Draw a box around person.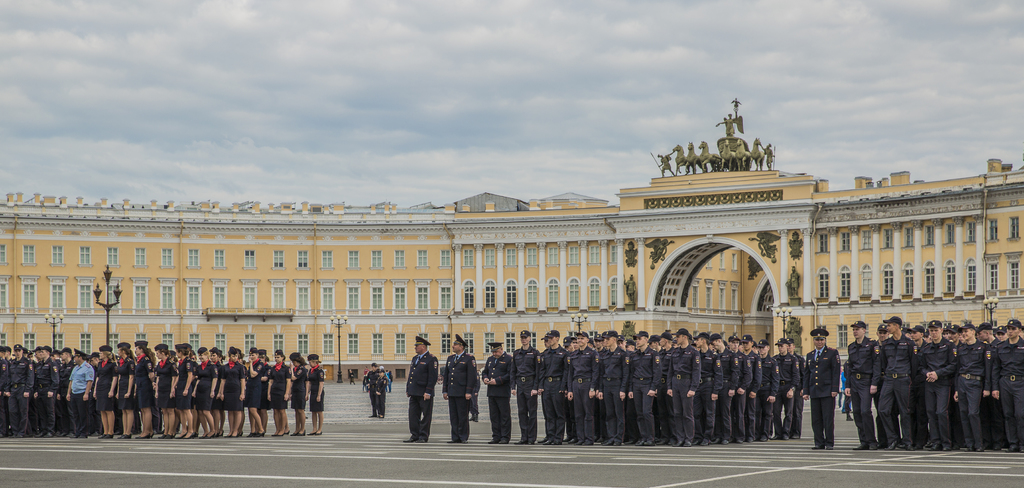
left=373, top=362, right=386, bottom=419.
